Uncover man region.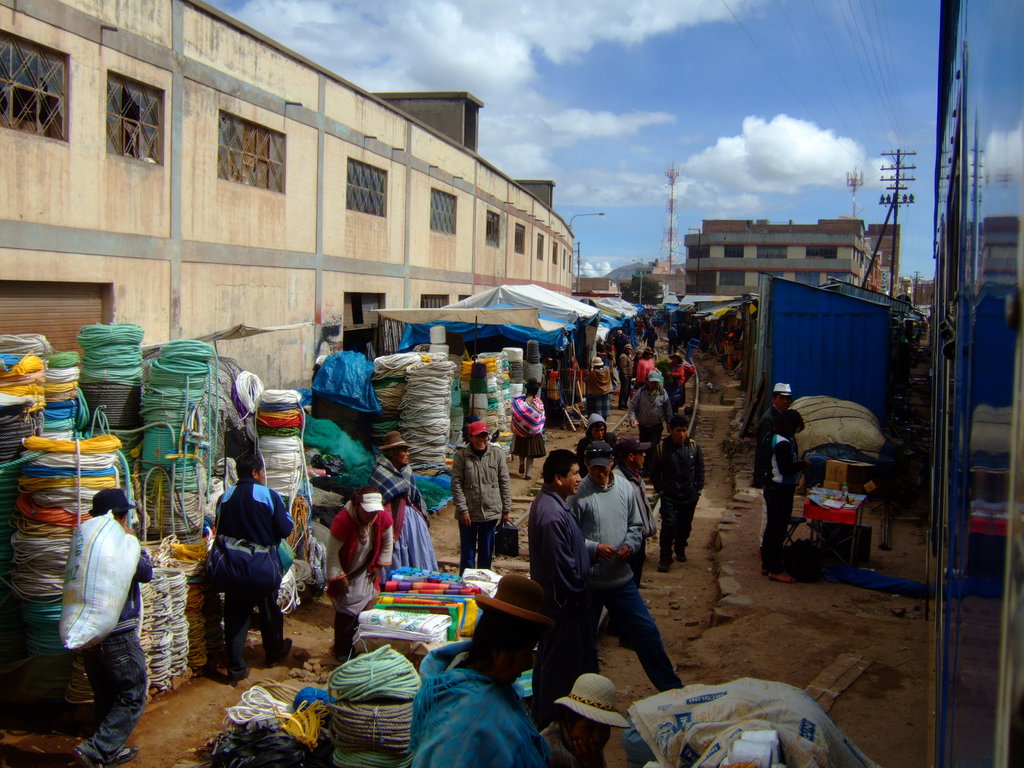
Uncovered: Rect(753, 381, 799, 557).
